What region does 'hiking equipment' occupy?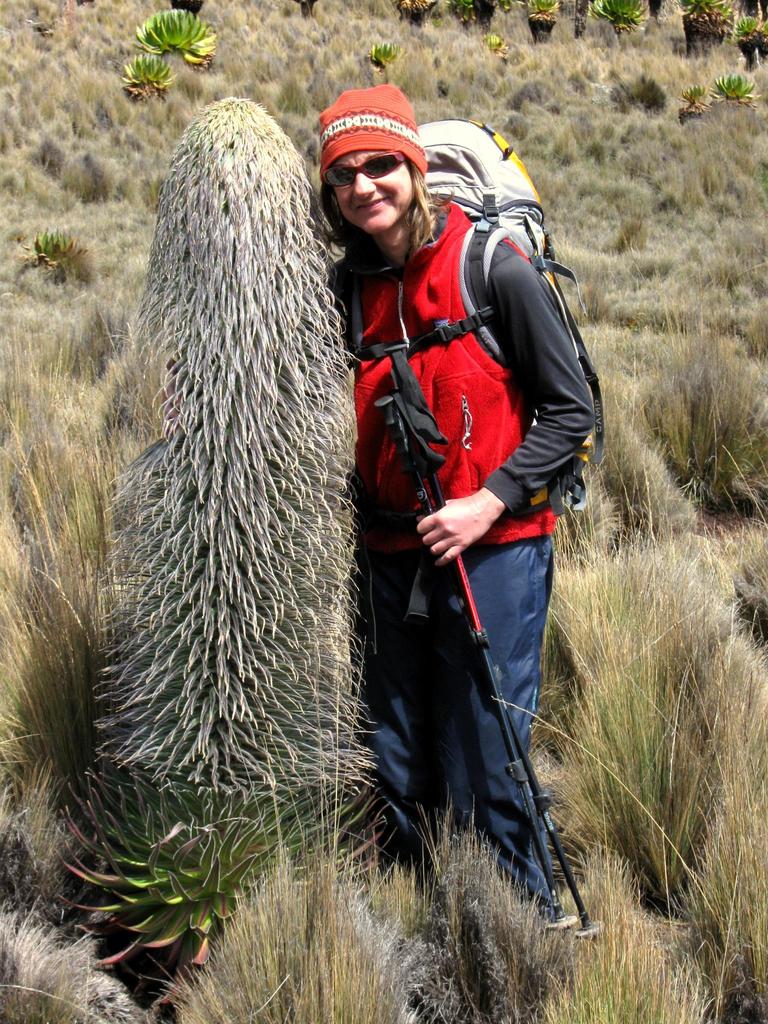
box(424, 449, 606, 939).
